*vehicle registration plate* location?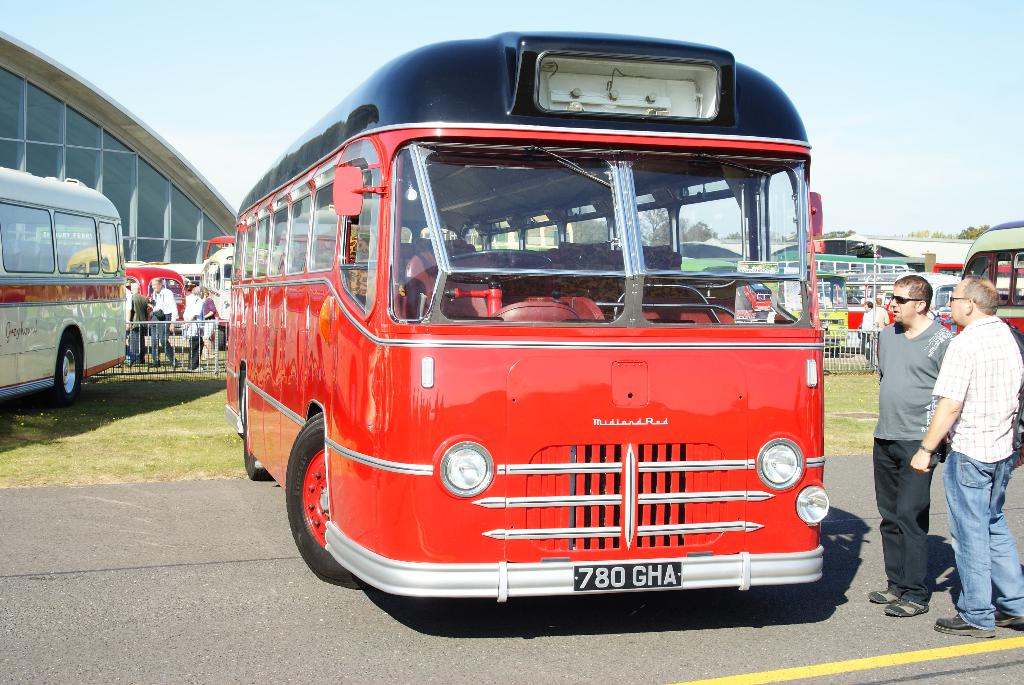
l=577, t=562, r=680, b=595
